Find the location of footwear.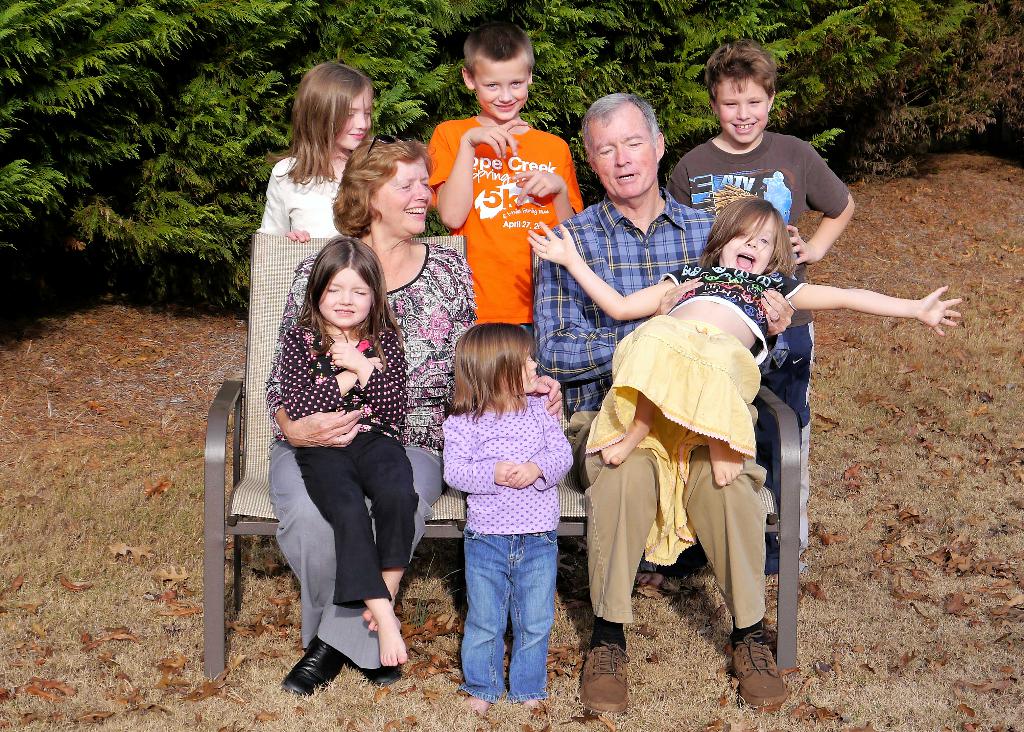
Location: {"left": 576, "top": 638, "right": 637, "bottom": 712}.
